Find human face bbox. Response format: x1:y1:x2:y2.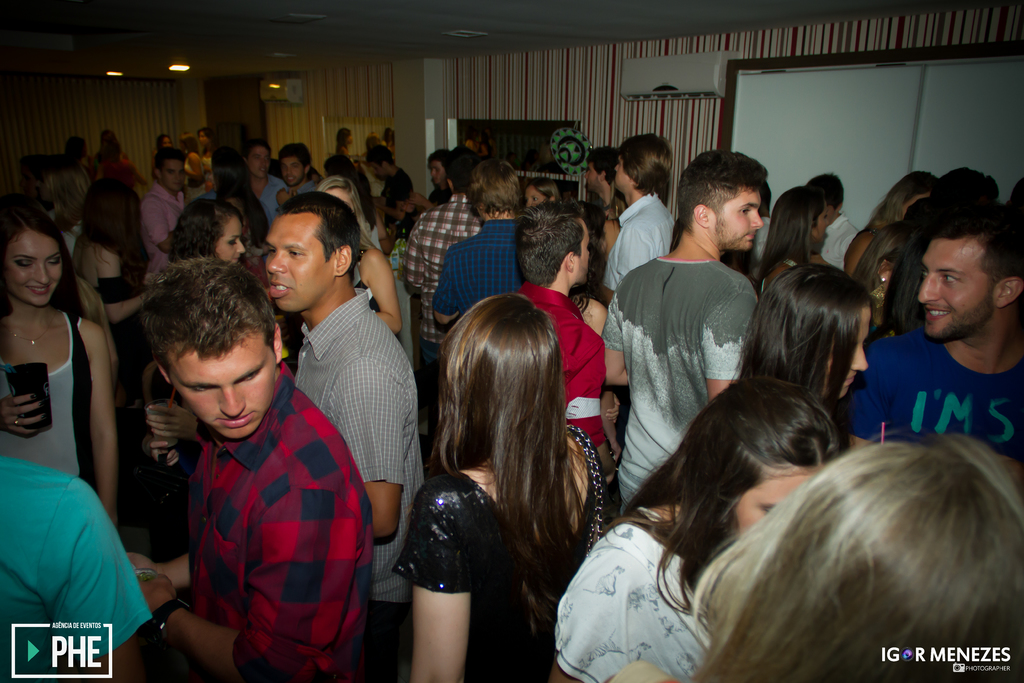
727:475:820:531.
